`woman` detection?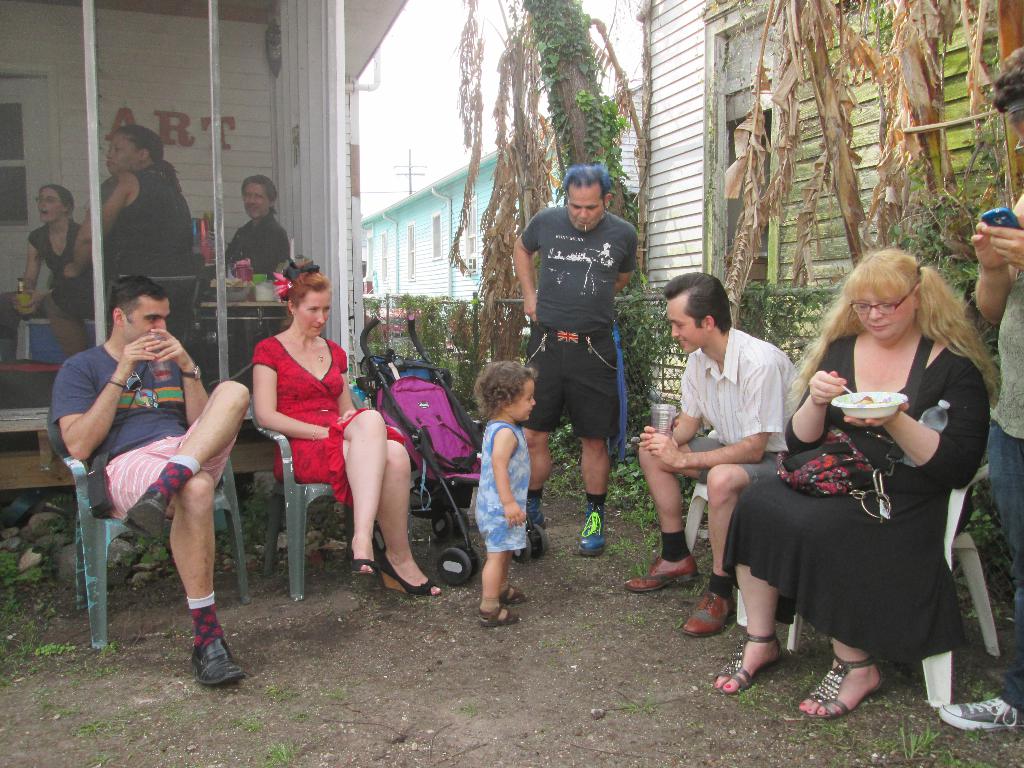
x1=253 y1=254 x2=442 y2=600
